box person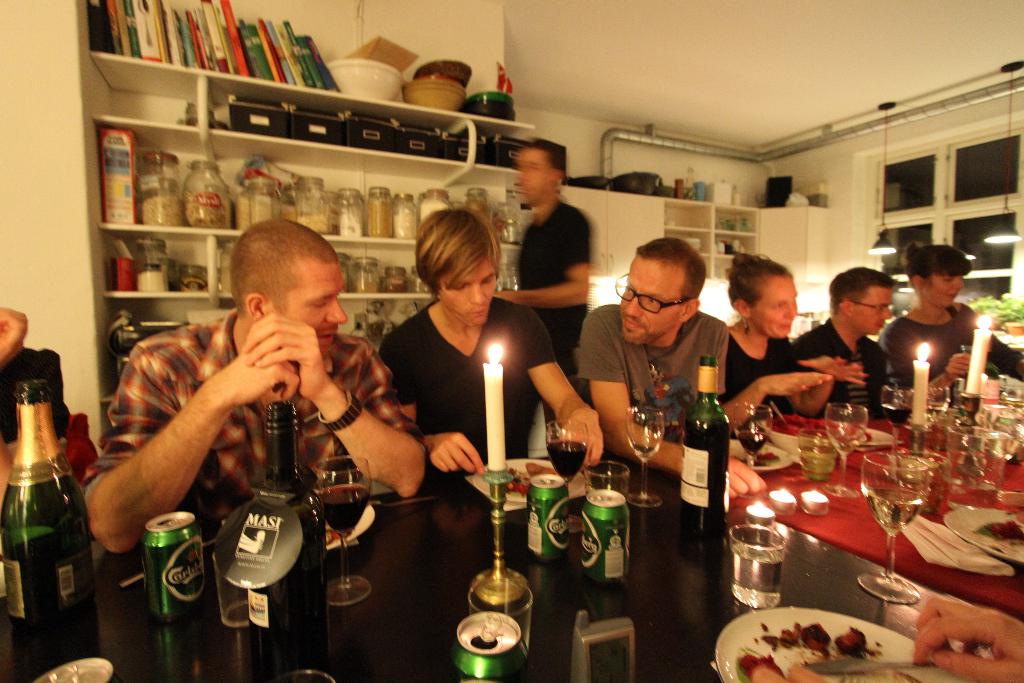
x1=486 y1=136 x2=602 y2=381
